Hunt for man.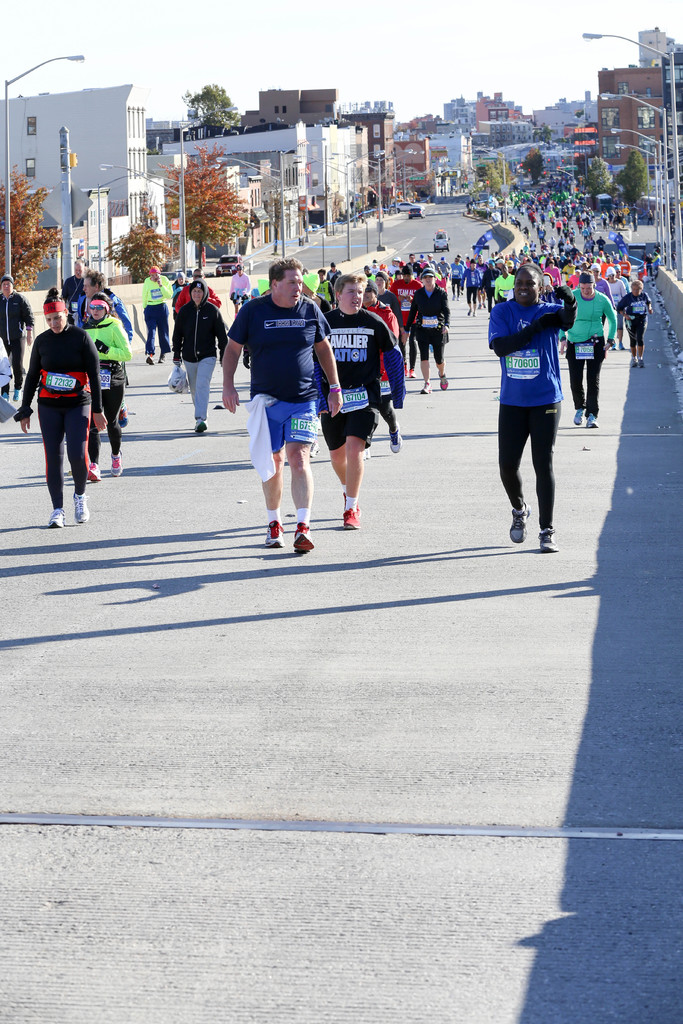
Hunted down at <box>59,257,85,325</box>.
